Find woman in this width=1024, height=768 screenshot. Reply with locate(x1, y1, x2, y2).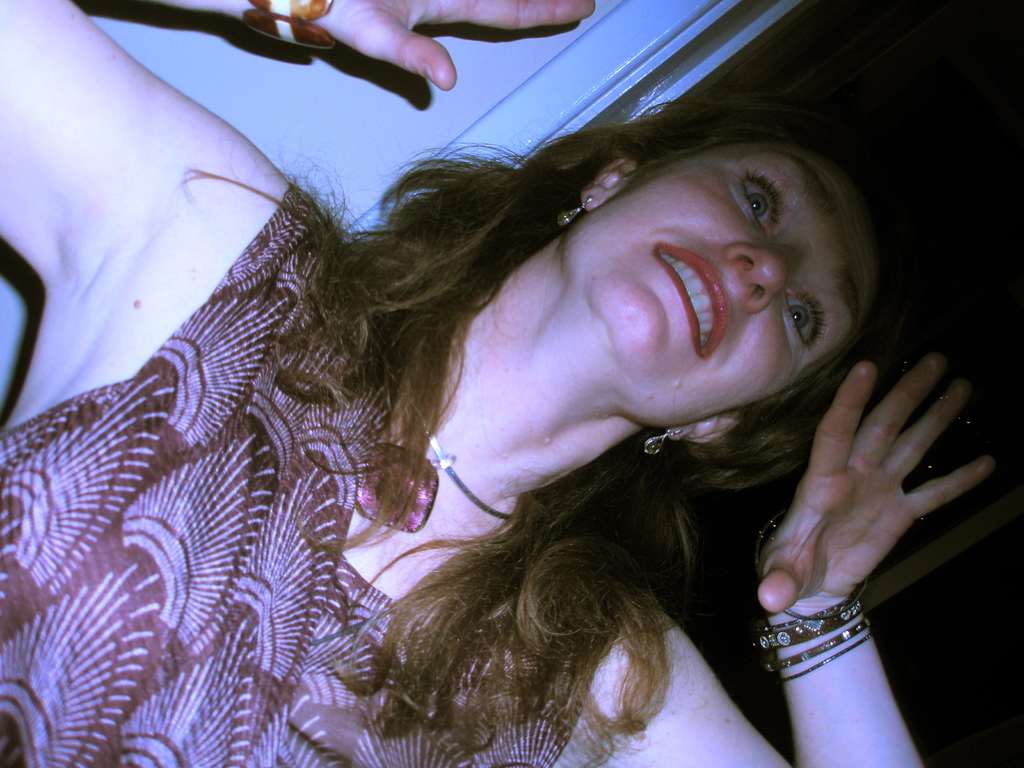
locate(118, 40, 972, 765).
